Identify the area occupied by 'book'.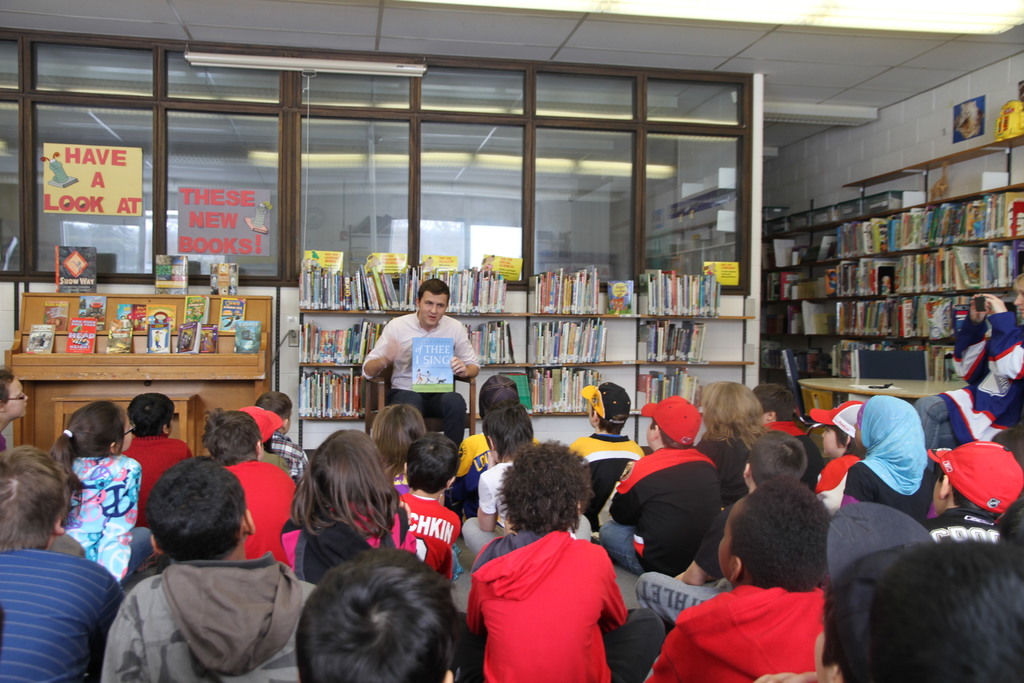
Area: [x1=182, y1=293, x2=210, y2=321].
